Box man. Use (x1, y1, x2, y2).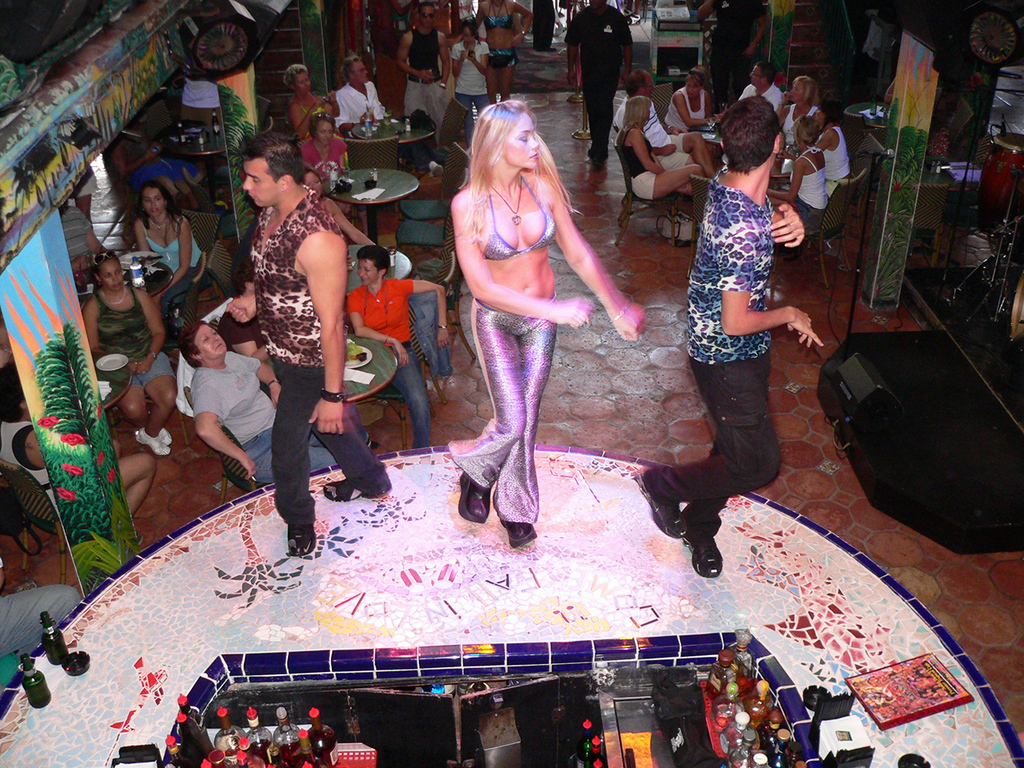
(608, 68, 718, 182).
